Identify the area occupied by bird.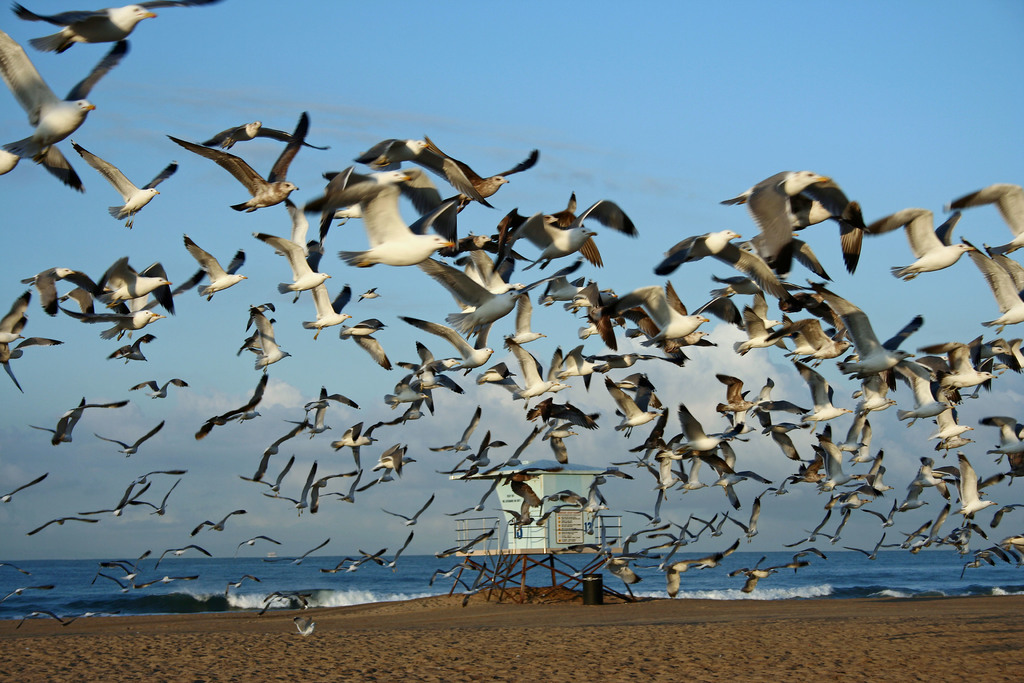
Area: <bbox>90, 251, 175, 310</bbox>.
